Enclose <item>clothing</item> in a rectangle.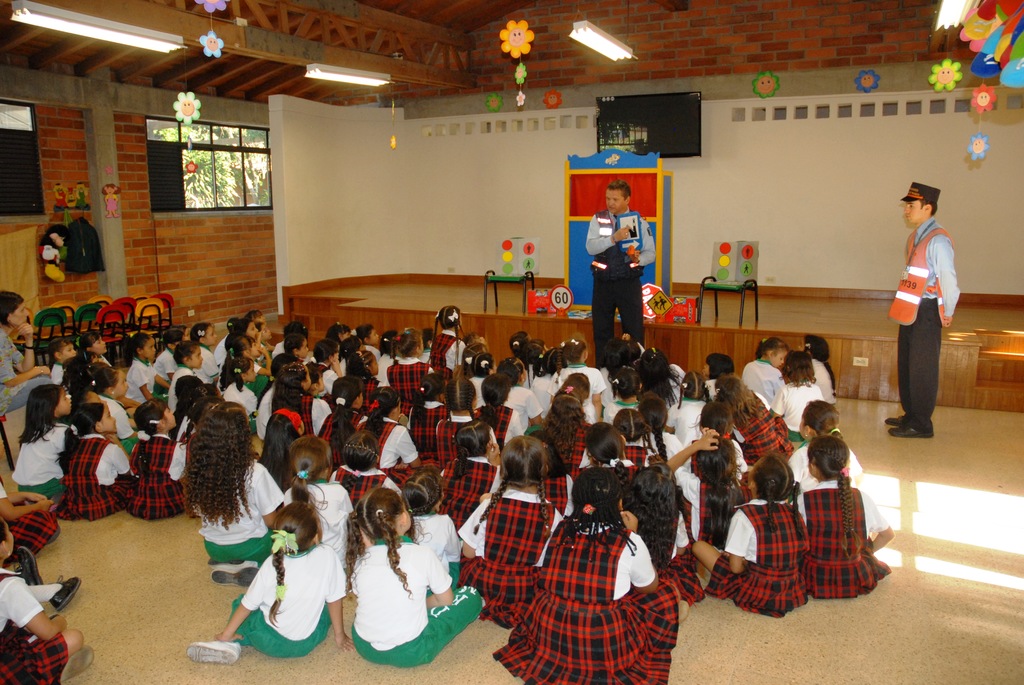
region(428, 453, 507, 531).
